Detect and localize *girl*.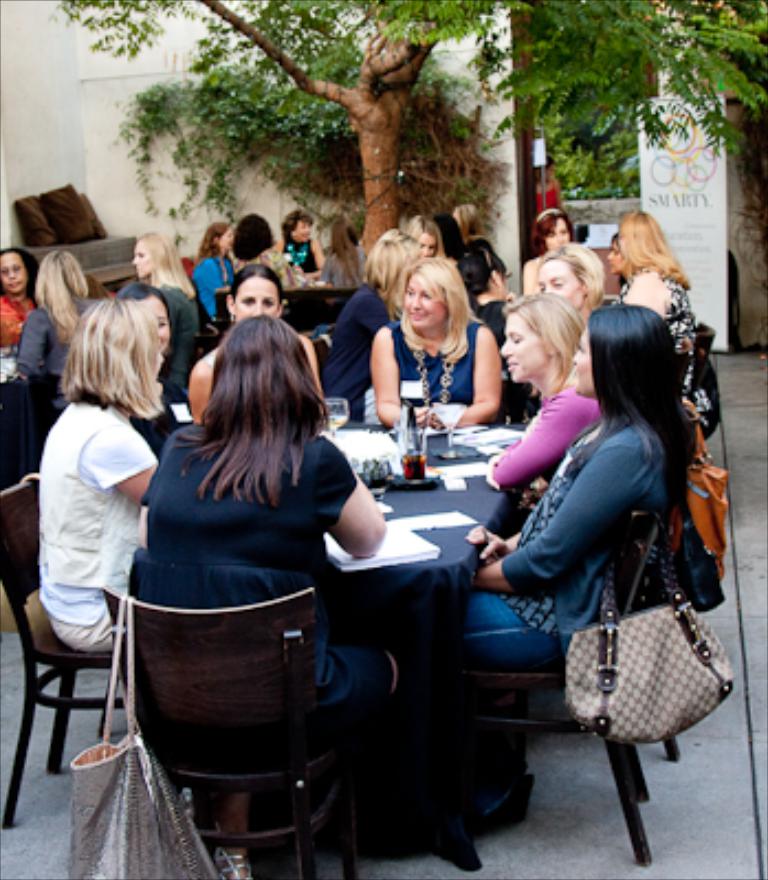
Localized at bbox=(489, 286, 601, 495).
